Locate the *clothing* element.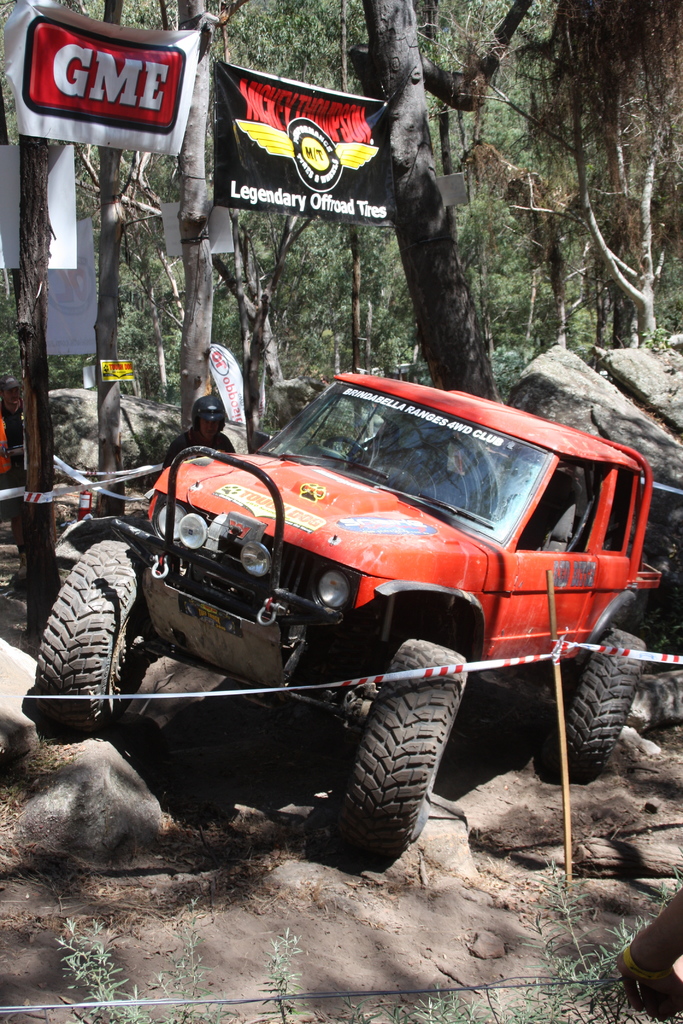
Element bbox: {"left": 161, "top": 427, "right": 233, "bottom": 468}.
